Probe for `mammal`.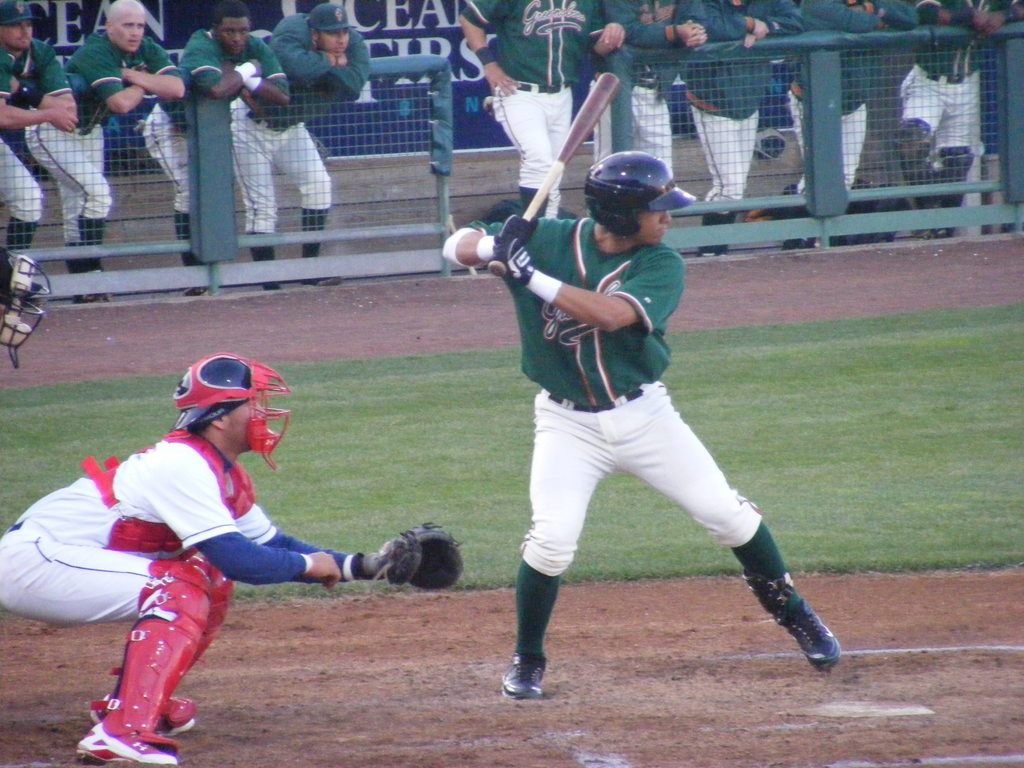
Probe result: [left=227, top=2, right=377, bottom=289].
